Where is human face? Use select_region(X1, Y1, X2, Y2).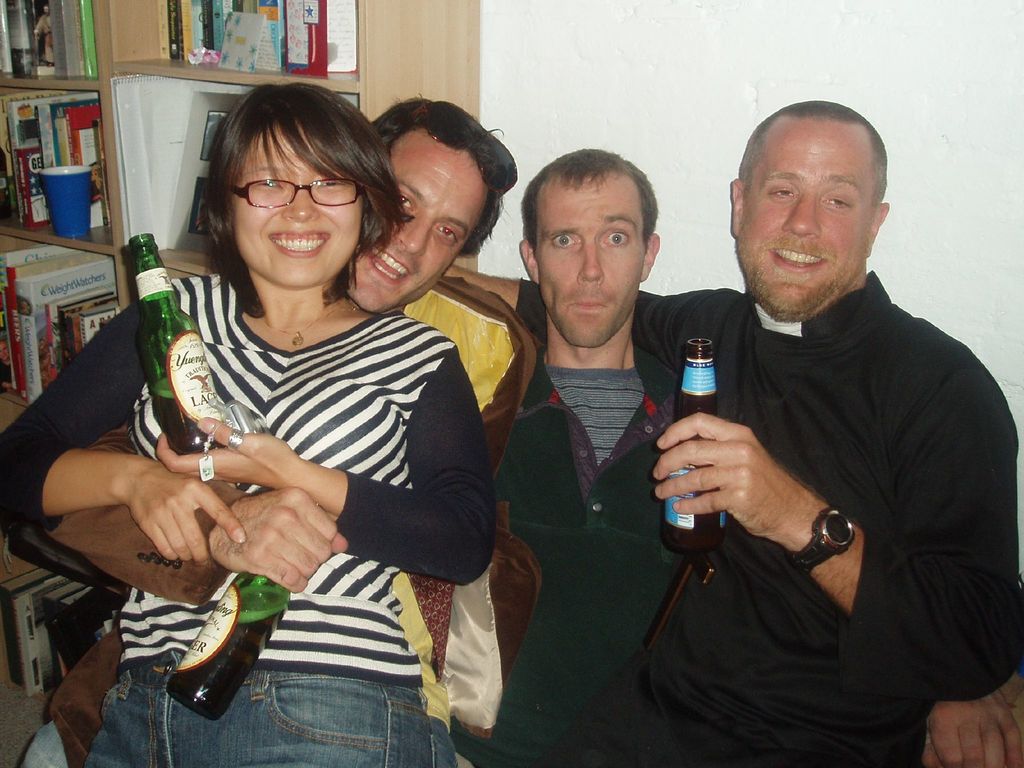
select_region(535, 168, 645, 349).
